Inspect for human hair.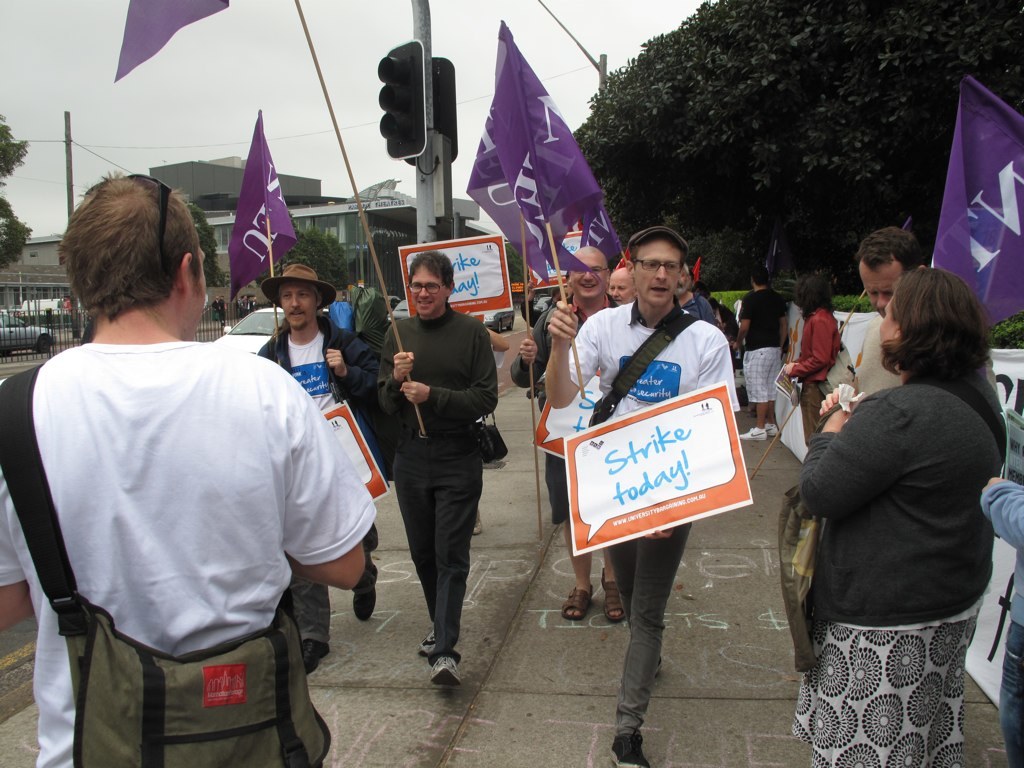
Inspection: rect(854, 226, 929, 271).
